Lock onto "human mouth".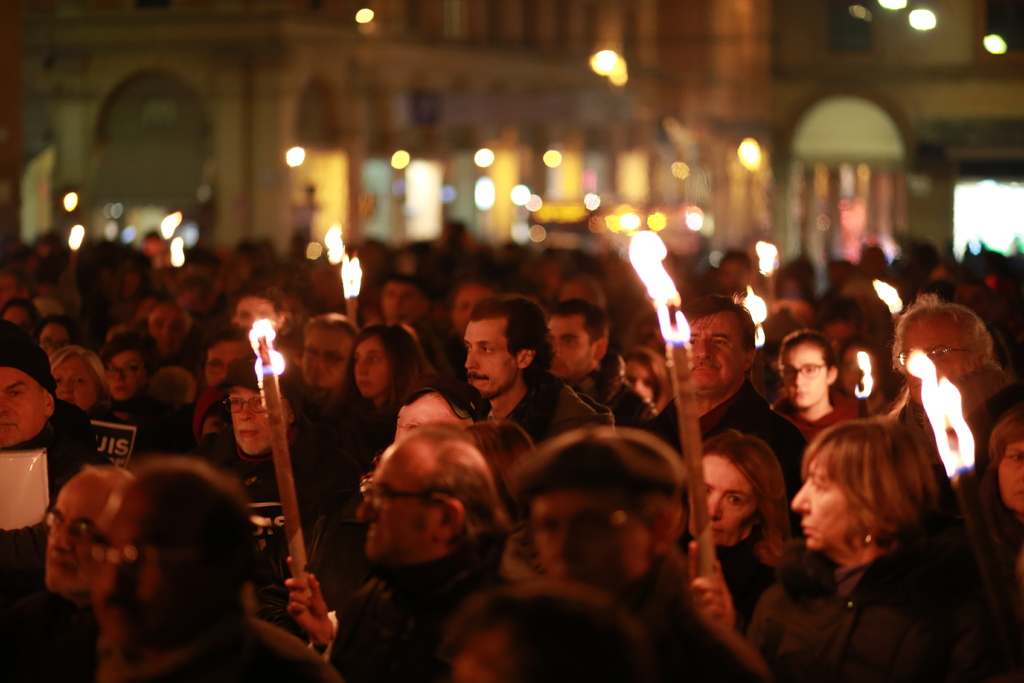
Locked: 468:375:484:385.
